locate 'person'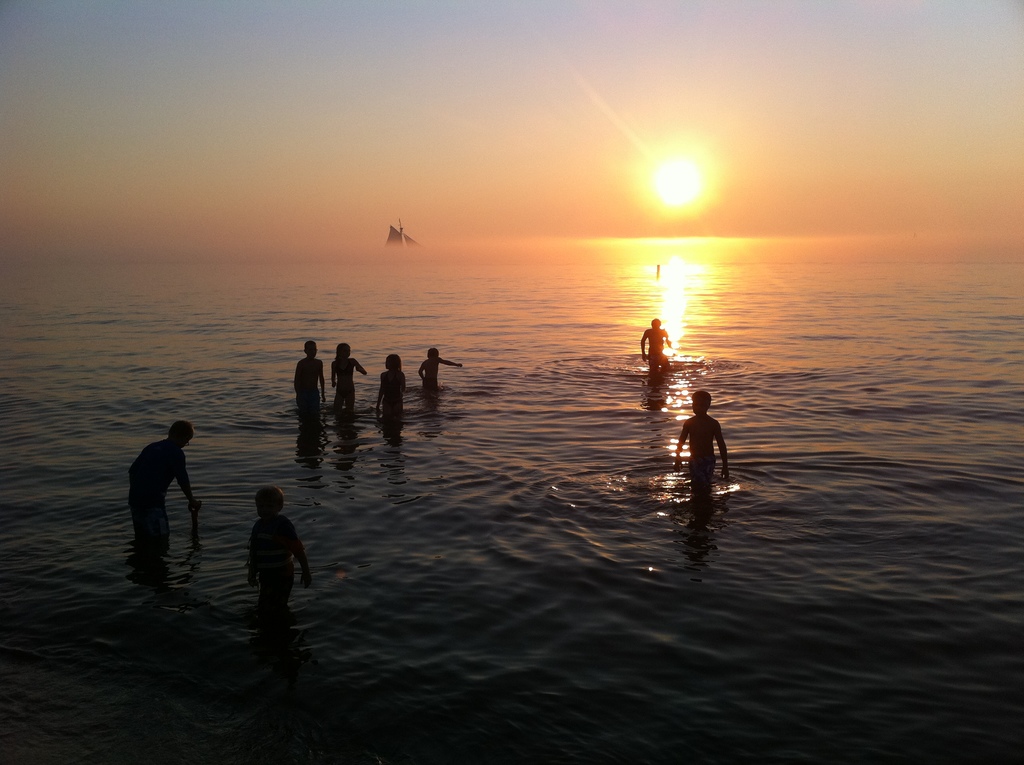
pyautogui.locateOnScreen(415, 343, 461, 391)
